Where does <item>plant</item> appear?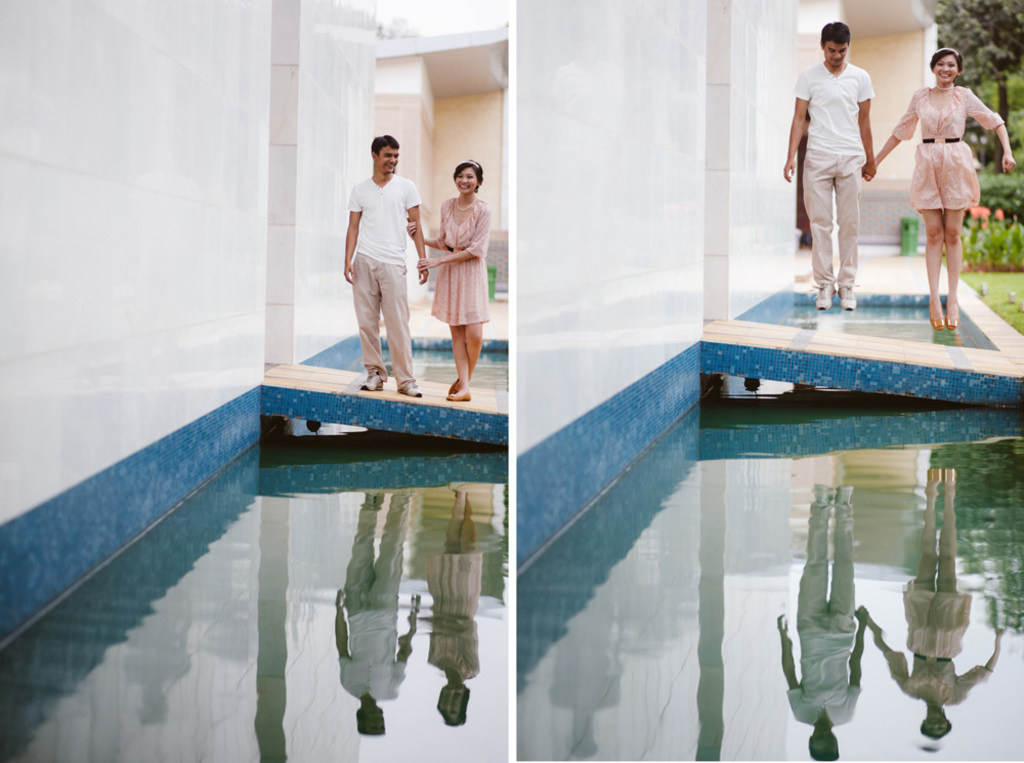
Appears at [961,273,1023,334].
